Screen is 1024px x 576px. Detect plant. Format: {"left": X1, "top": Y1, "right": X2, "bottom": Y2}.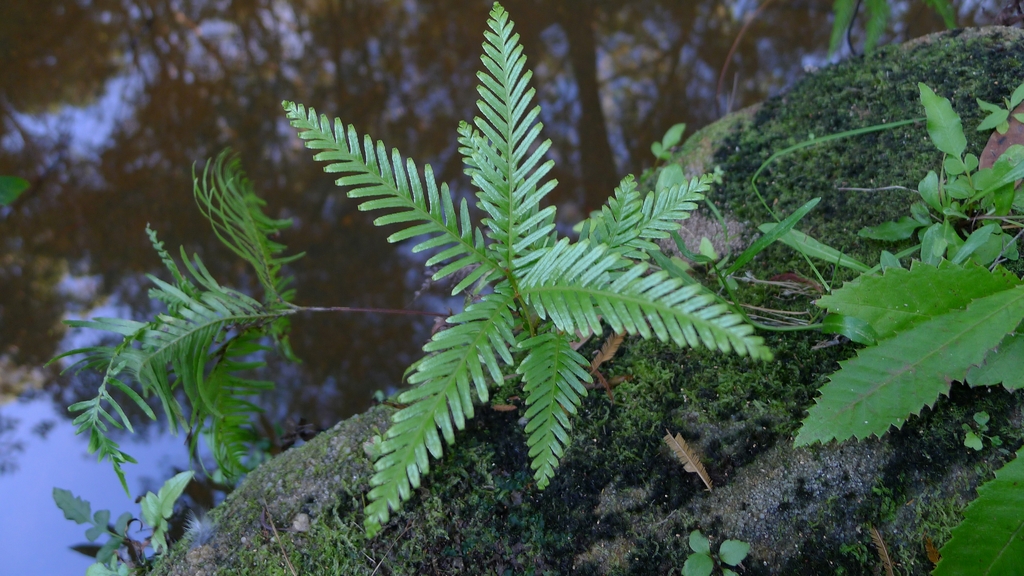
{"left": 55, "top": 164, "right": 465, "bottom": 482}.
